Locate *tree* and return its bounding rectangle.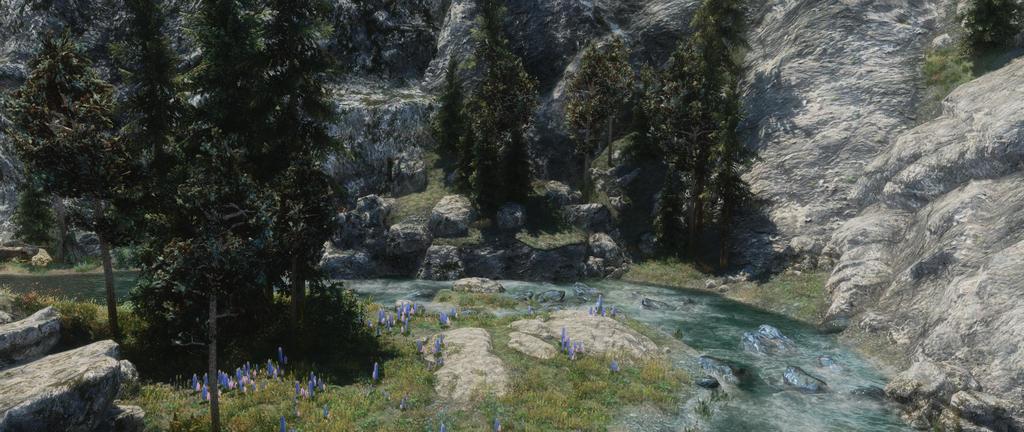
<box>598,37,646,161</box>.
